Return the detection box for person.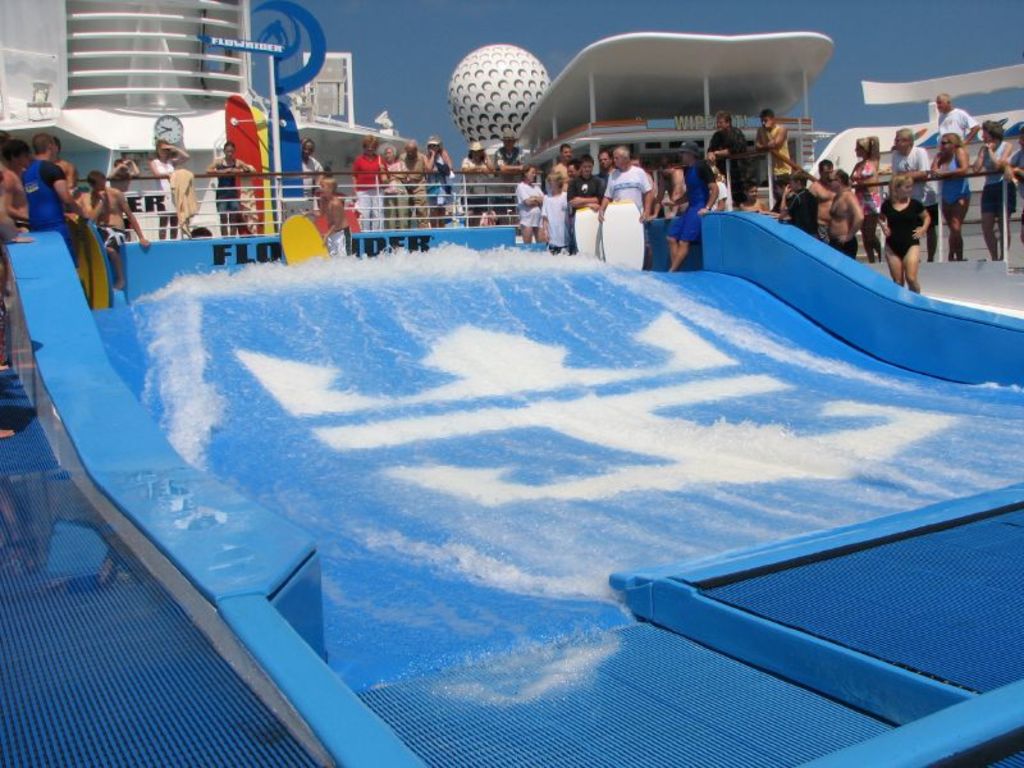
<box>538,168,572,250</box>.
